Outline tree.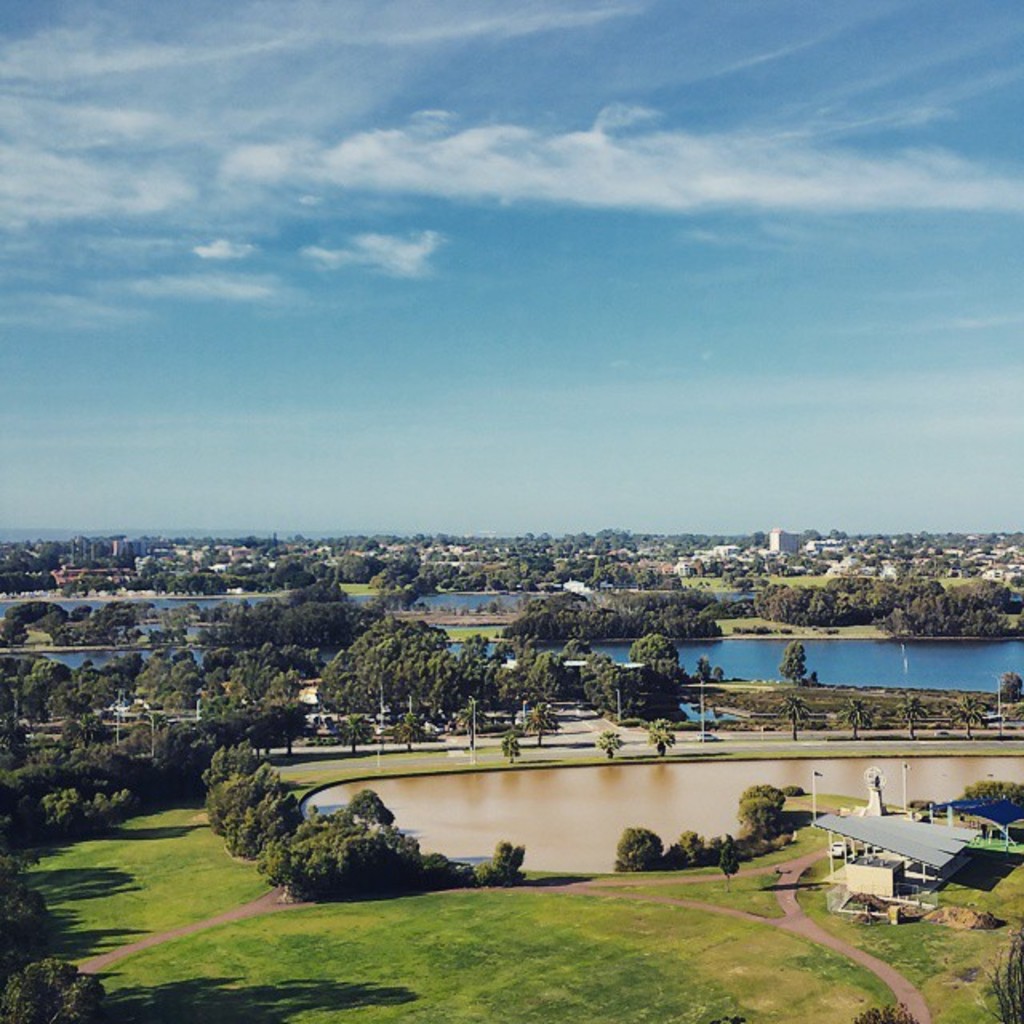
Outline: Rect(738, 778, 784, 813).
